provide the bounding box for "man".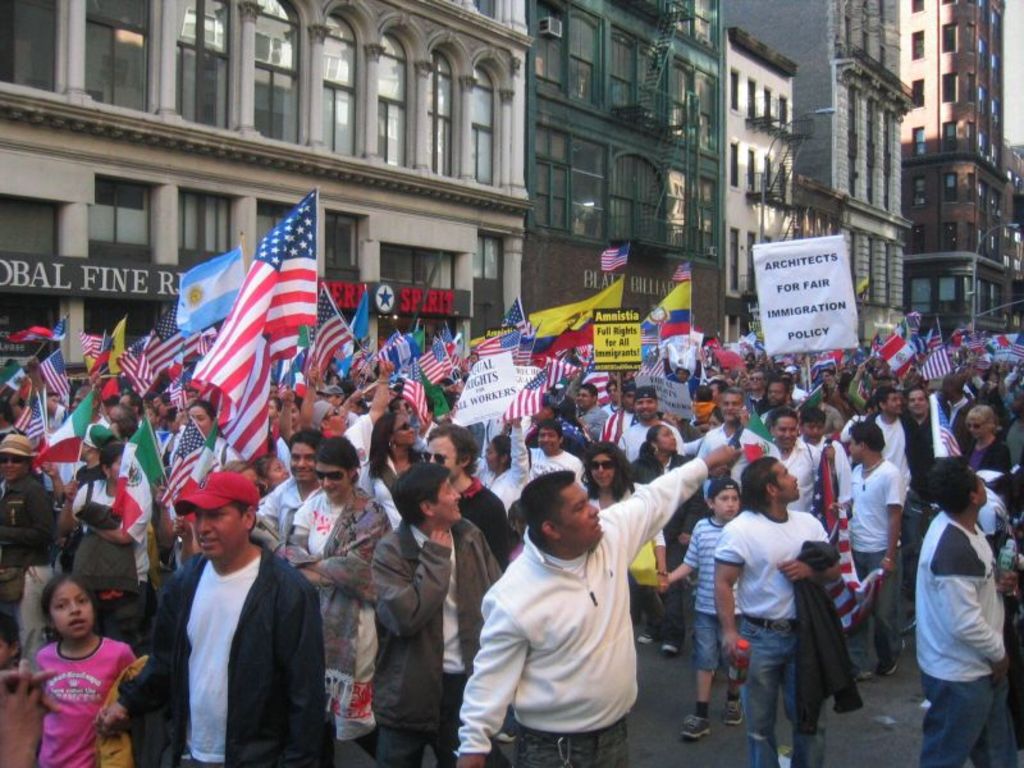
[left=257, top=429, right=319, bottom=531].
